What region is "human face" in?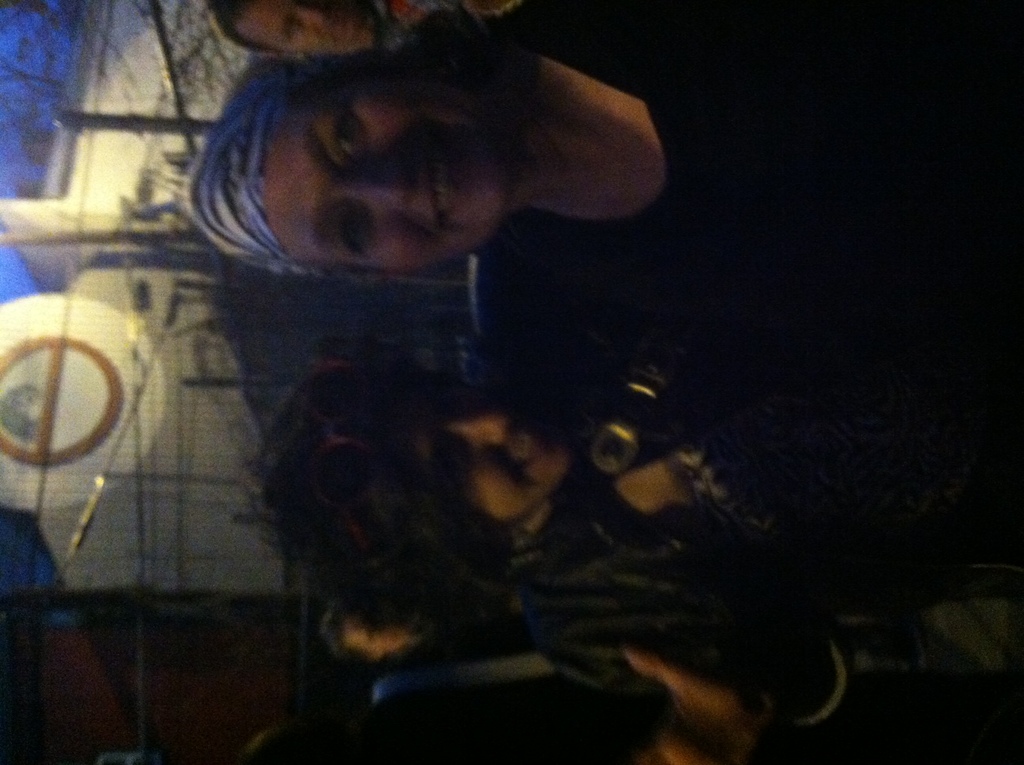
<region>247, 0, 379, 61</region>.
